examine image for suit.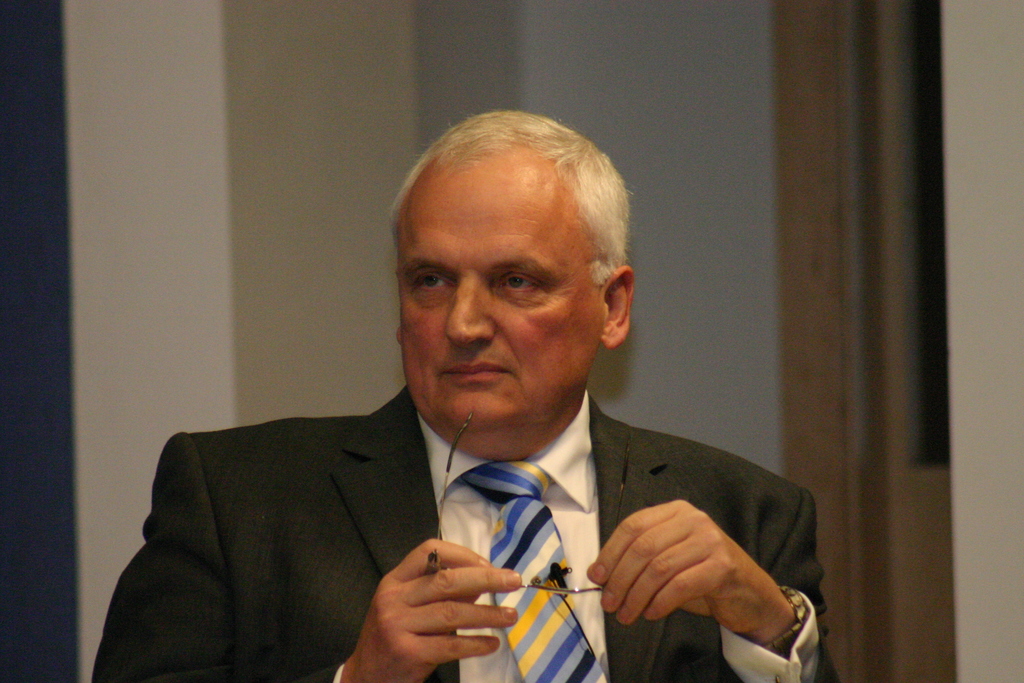
Examination result: <region>135, 204, 820, 673</region>.
